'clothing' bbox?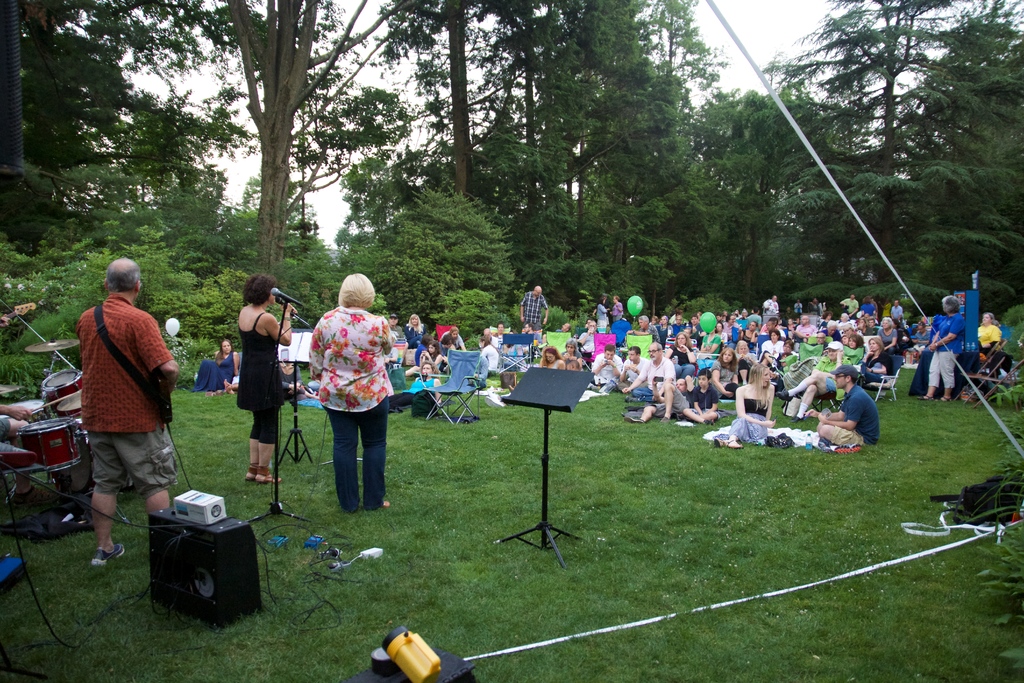
BBox(698, 331, 718, 368)
